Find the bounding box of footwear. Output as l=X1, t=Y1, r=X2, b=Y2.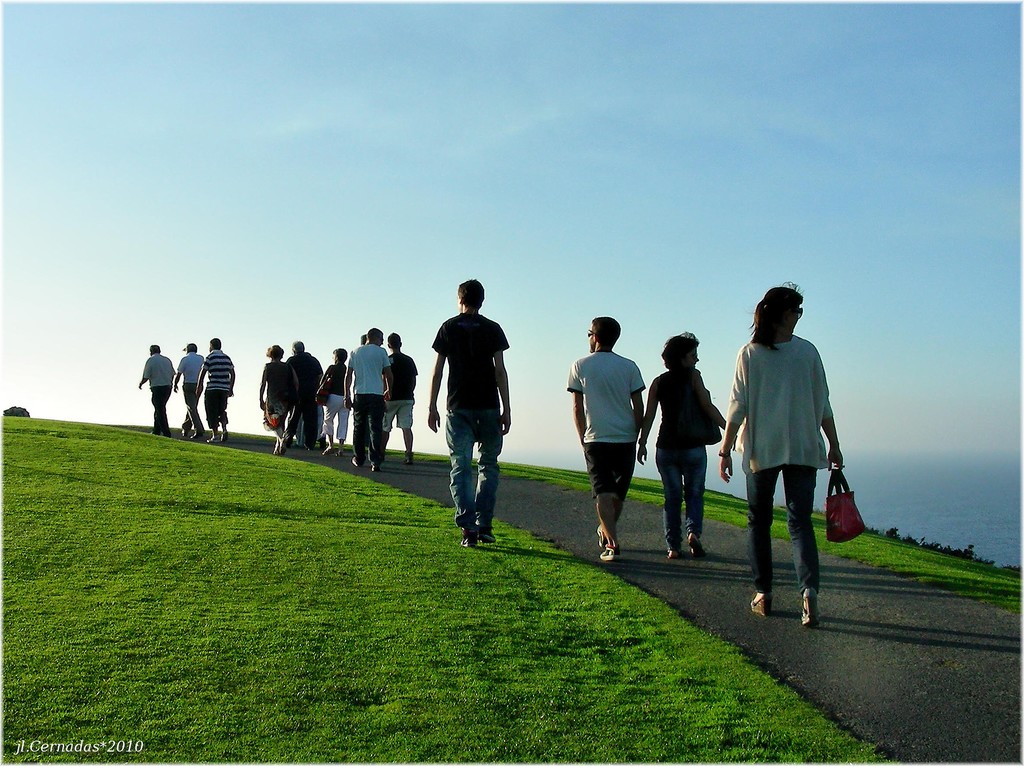
l=222, t=433, r=226, b=443.
